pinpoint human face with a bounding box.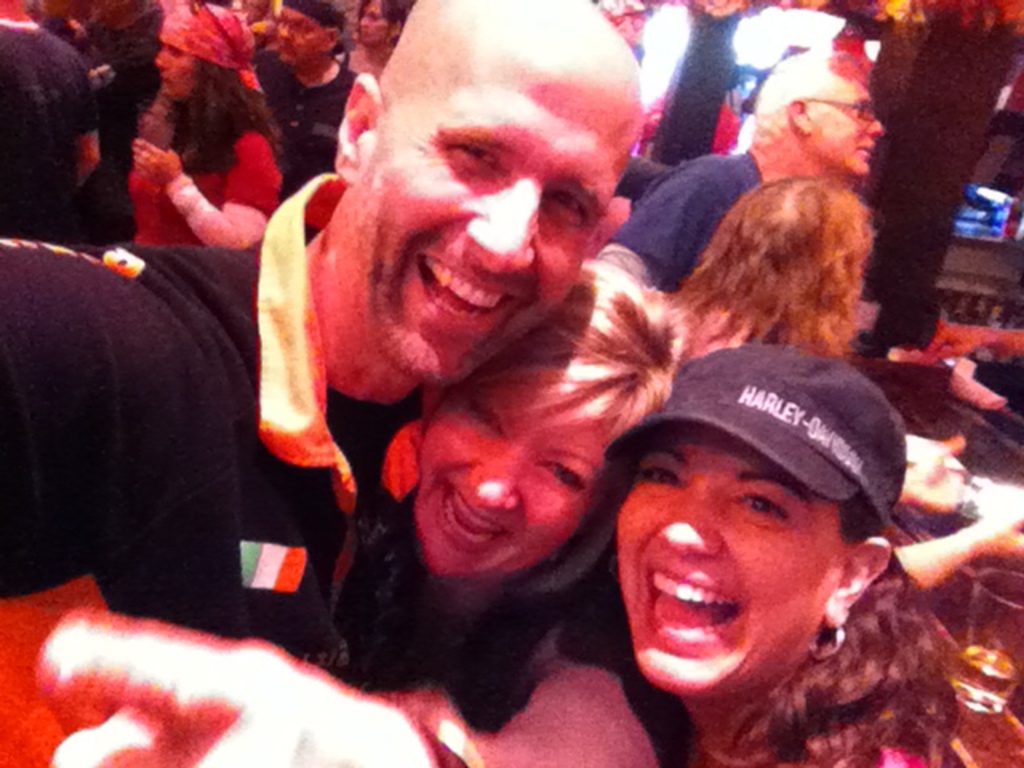
crop(123, 14, 216, 96).
